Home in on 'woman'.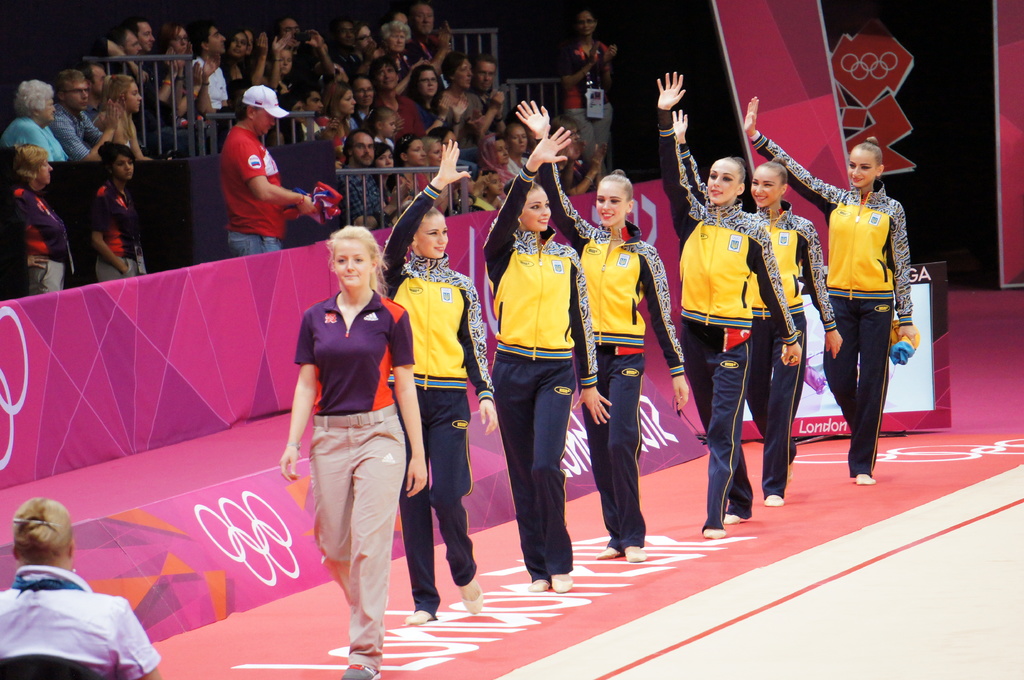
Homed in at 380:22:412:75.
